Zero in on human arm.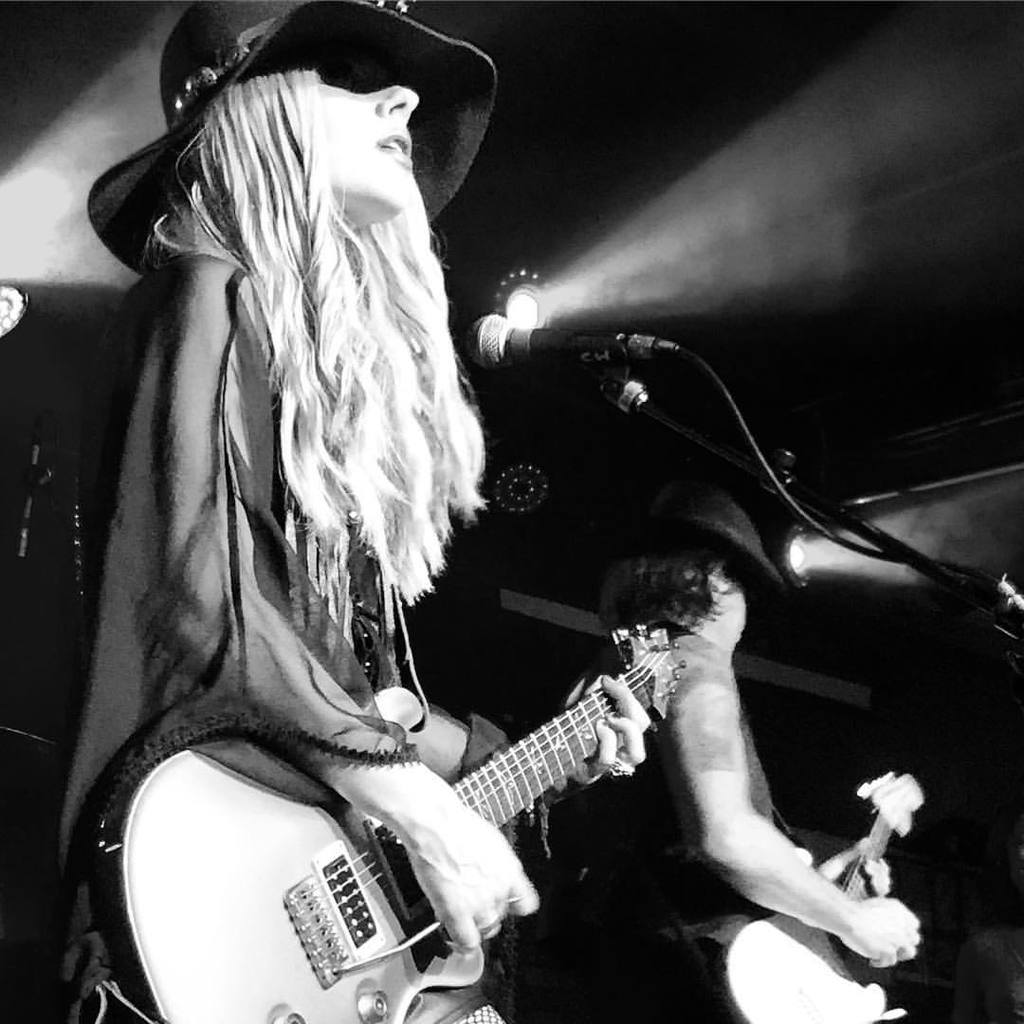
Zeroed in: [x1=813, y1=843, x2=892, y2=902].
